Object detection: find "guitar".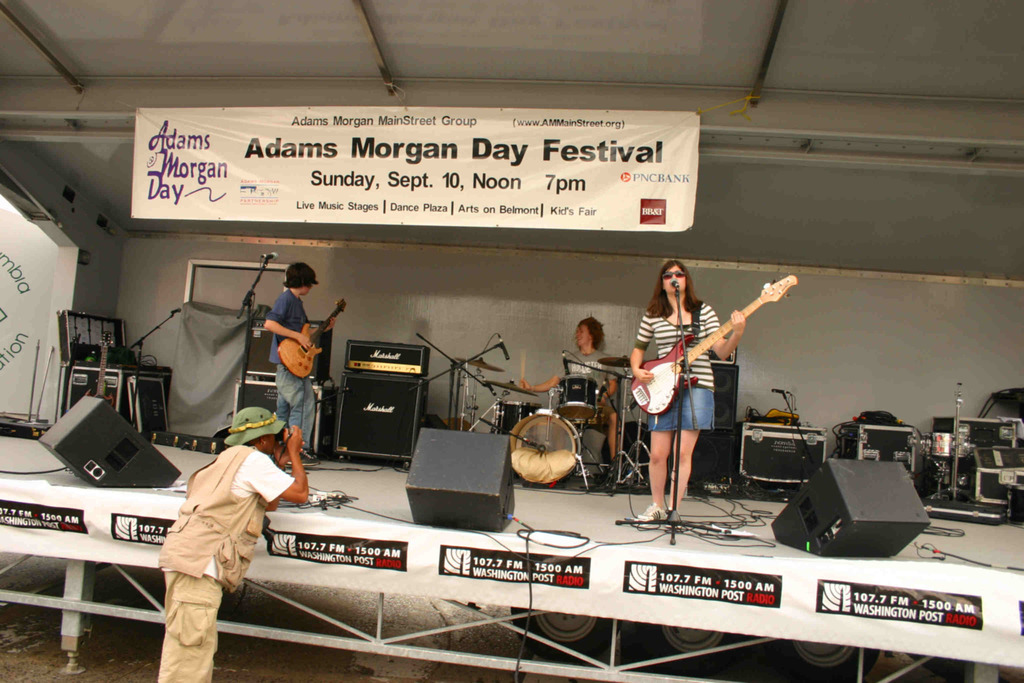
(x1=275, y1=291, x2=348, y2=382).
